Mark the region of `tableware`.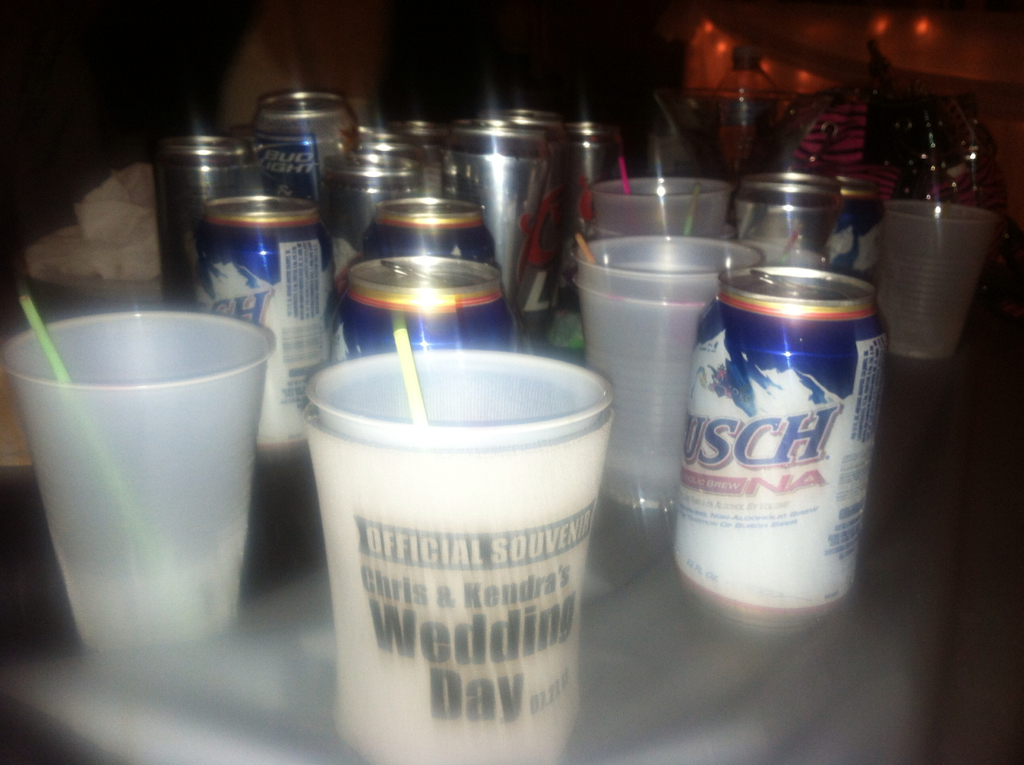
Region: bbox=(574, 233, 755, 510).
